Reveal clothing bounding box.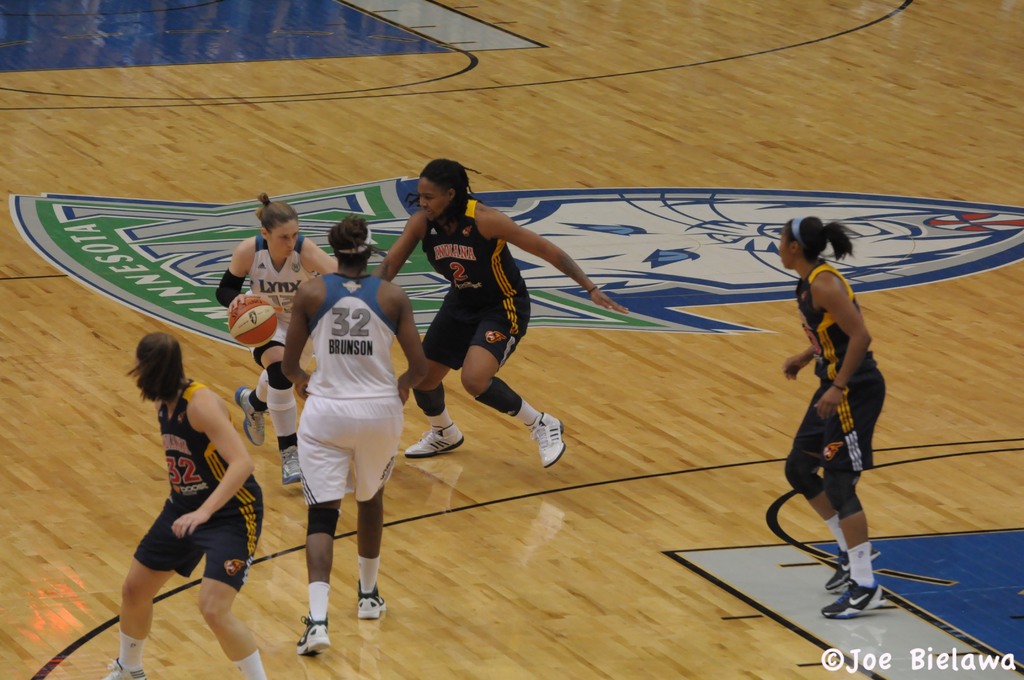
Revealed: (x1=787, y1=259, x2=885, y2=519).
